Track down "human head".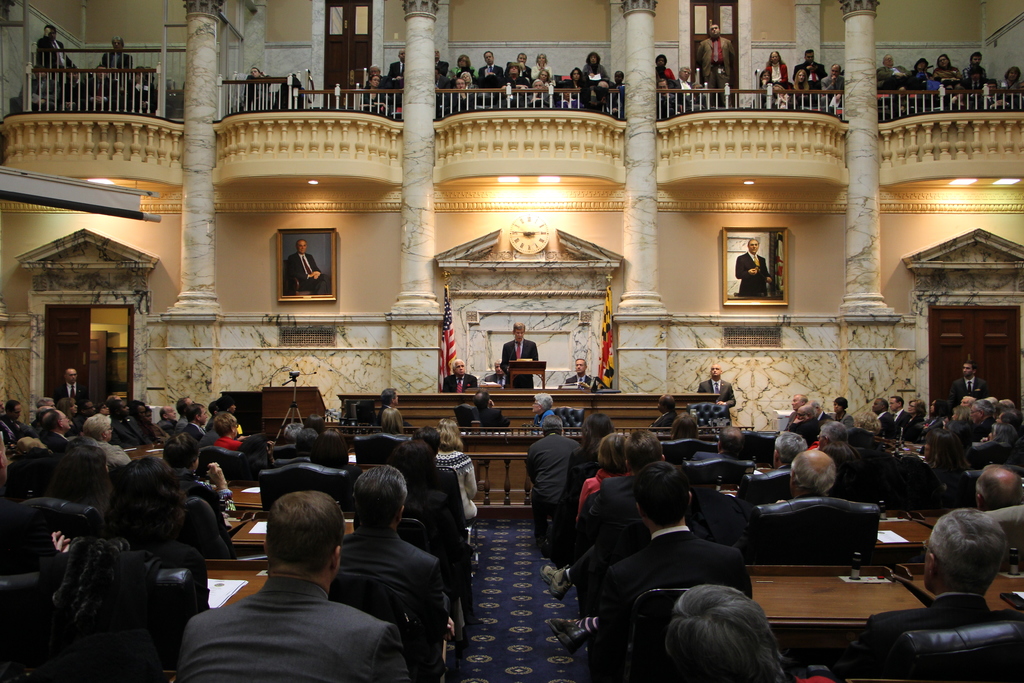
Tracked to BBox(146, 406, 154, 424).
